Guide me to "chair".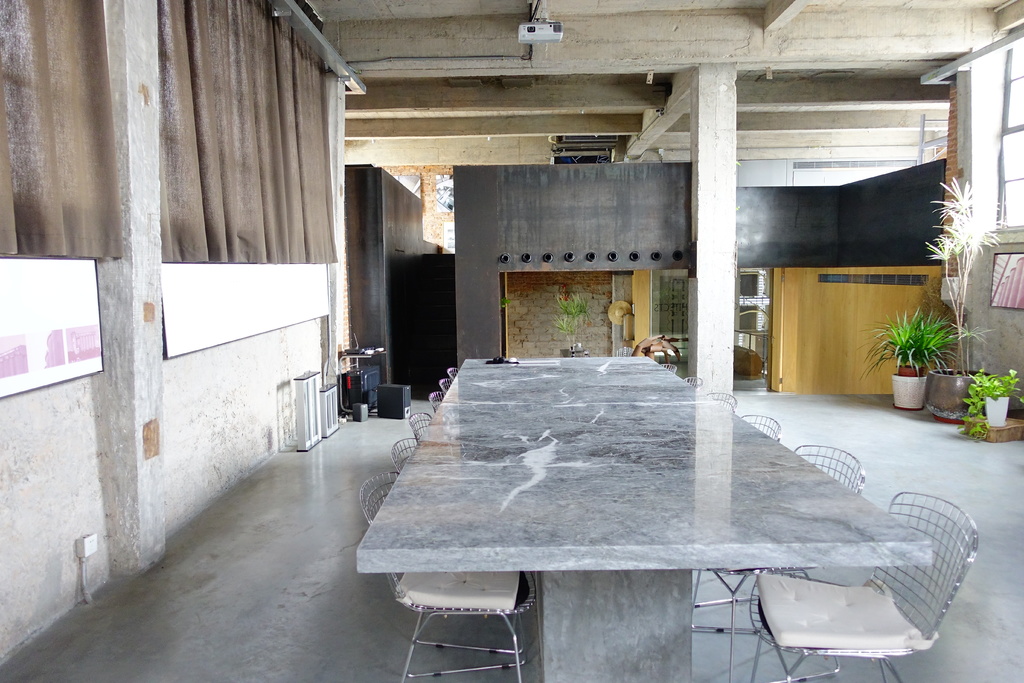
Guidance: box=[691, 441, 866, 682].
